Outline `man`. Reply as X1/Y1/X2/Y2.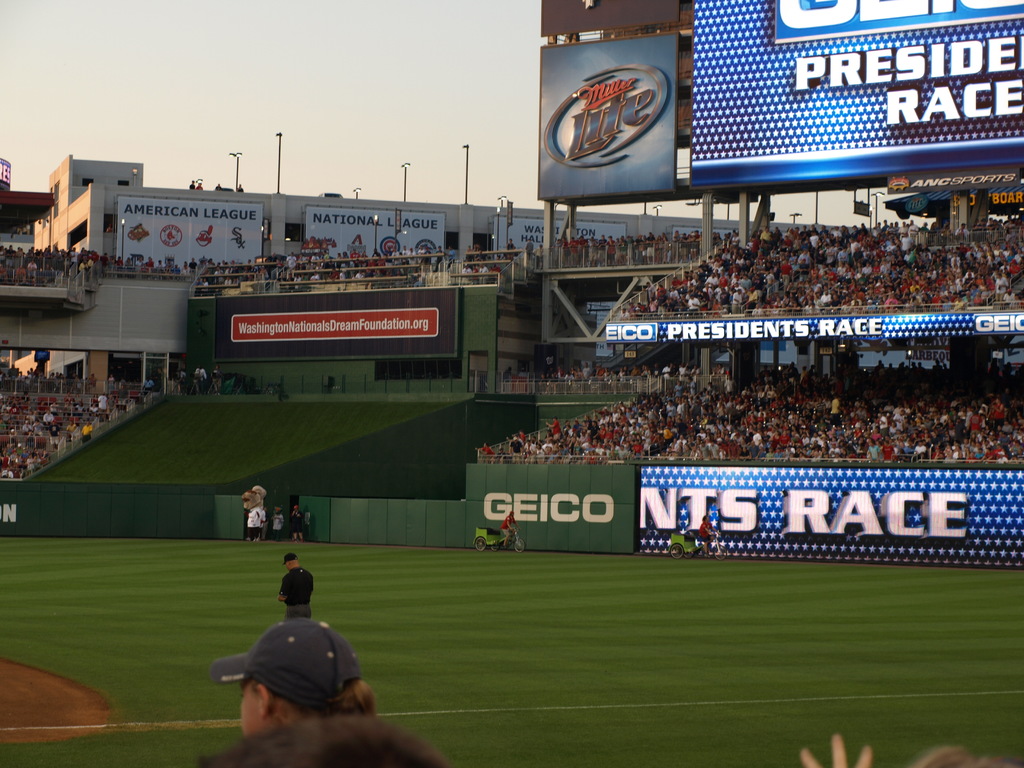
194/705/447/767.
